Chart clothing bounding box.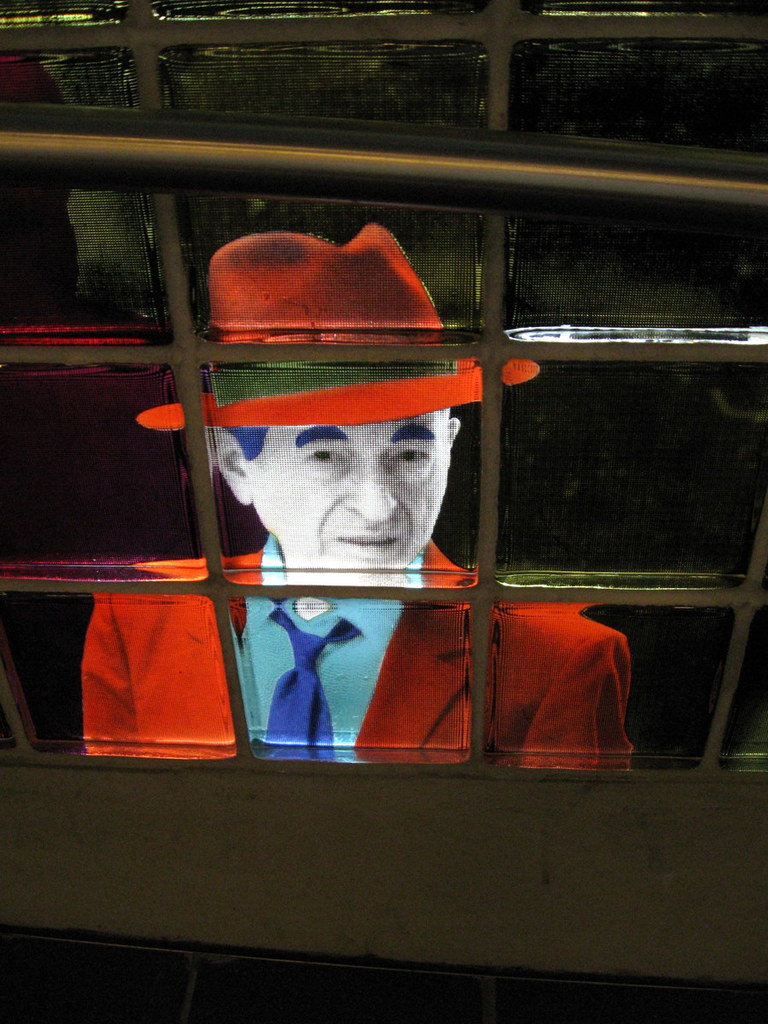
Charted: <region>82, 533, 633, 773</region>.
